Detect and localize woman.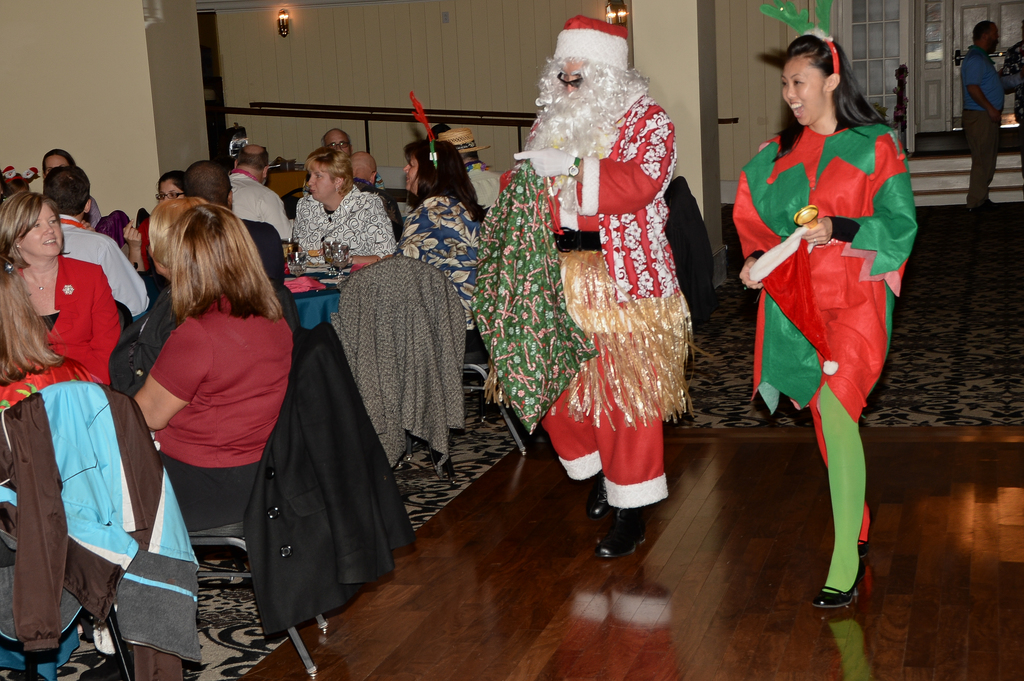
Localized at bbox=[147, 166, 189, 213].
